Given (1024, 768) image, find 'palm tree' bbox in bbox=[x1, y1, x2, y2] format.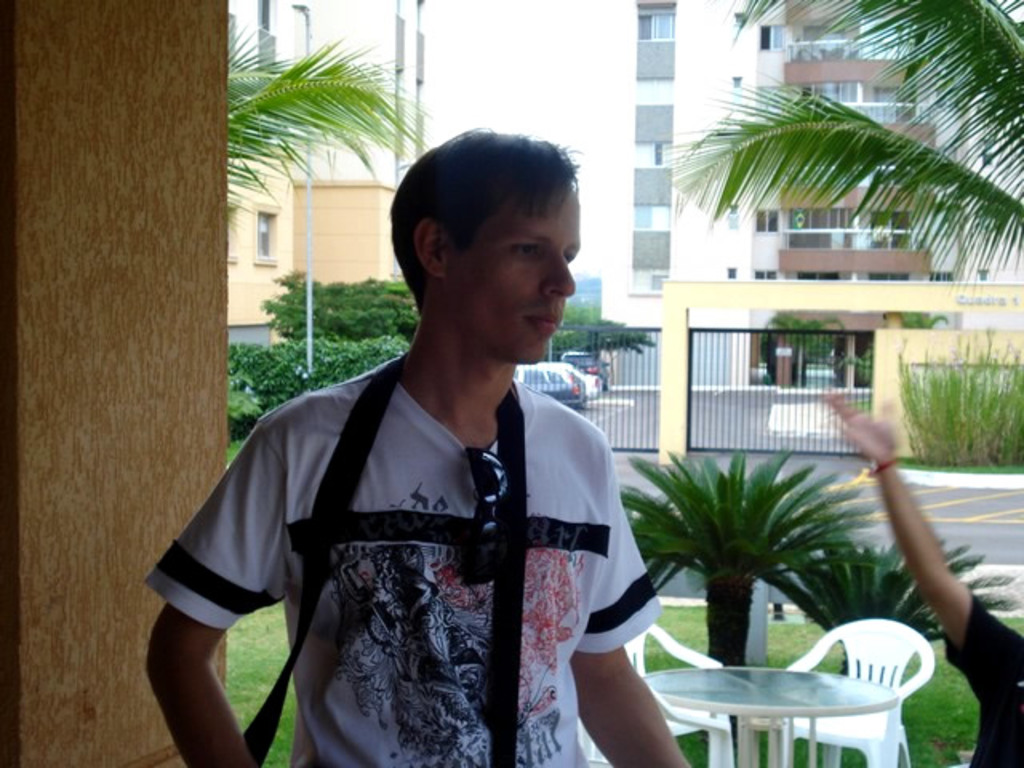
bbox=[650, 464, 872, 674].
